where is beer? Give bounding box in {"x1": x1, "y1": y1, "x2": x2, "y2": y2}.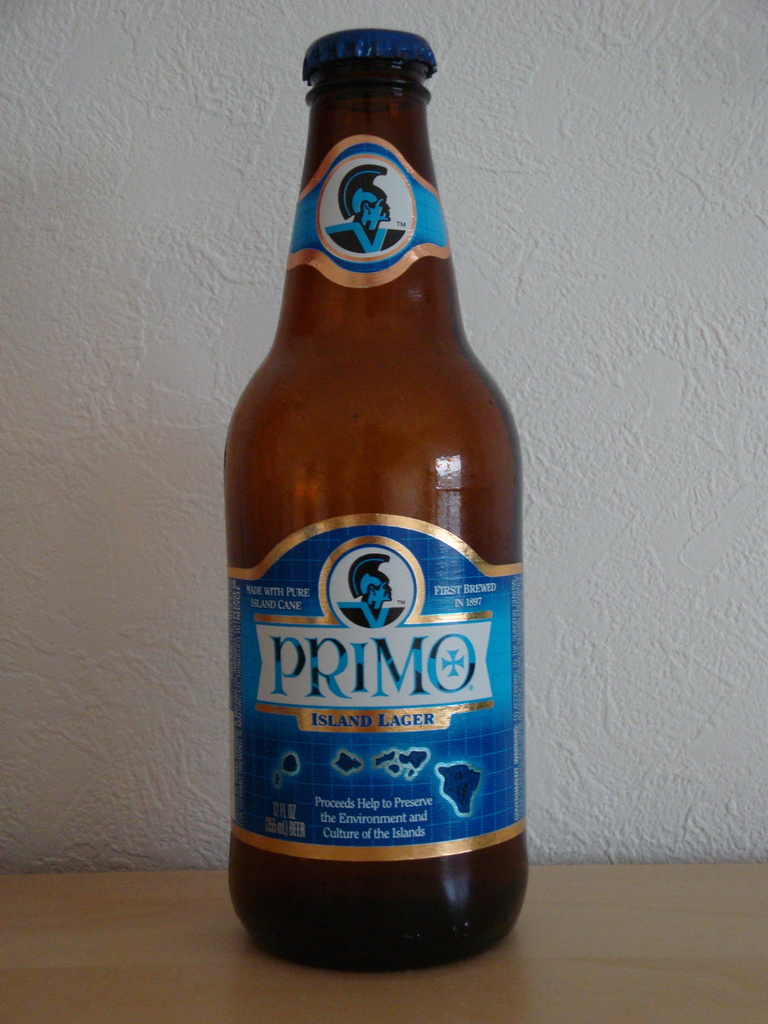
{"x1": 206, "y1": 26, "x2": 549, "y2": 989}.
